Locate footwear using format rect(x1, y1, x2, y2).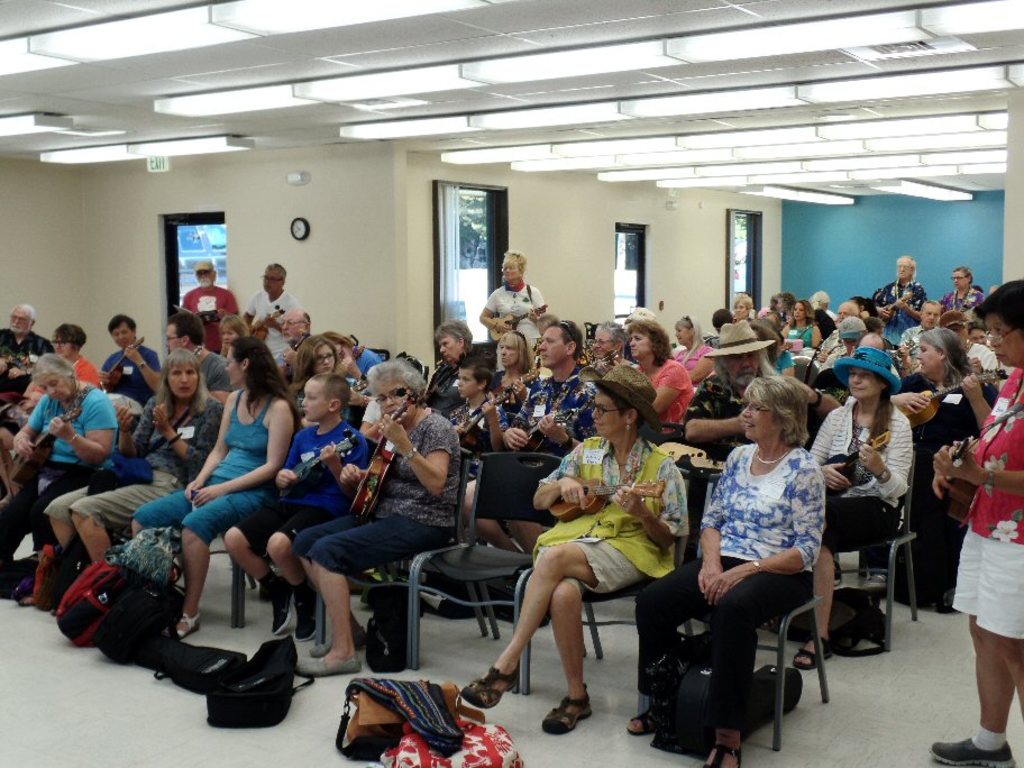
rect(307, 614, 366, 653).
